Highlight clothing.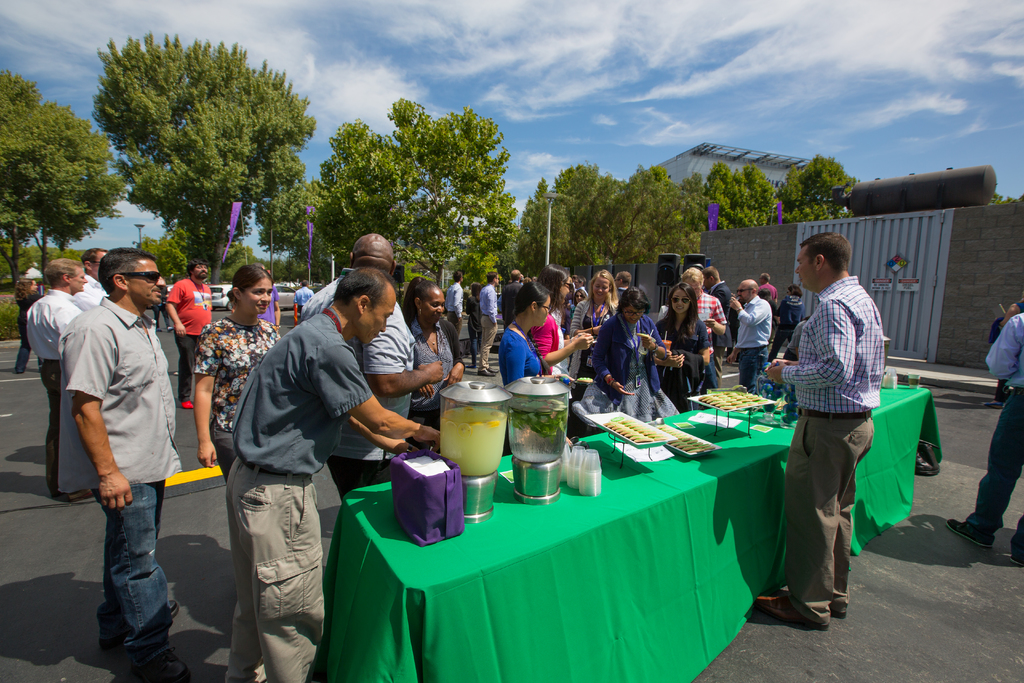
Highlighted region: {"left": 479, "top": 281, "right": 511, "bottom": 377}.
